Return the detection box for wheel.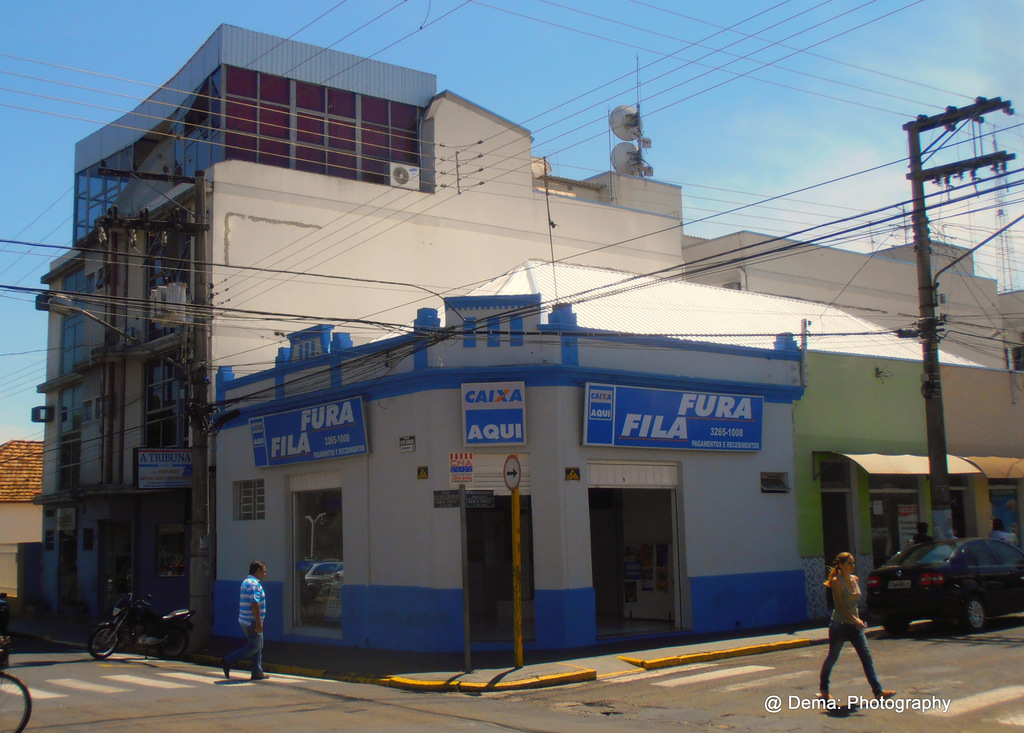
[x1=88, y1=625, x2=120, y2=660].
